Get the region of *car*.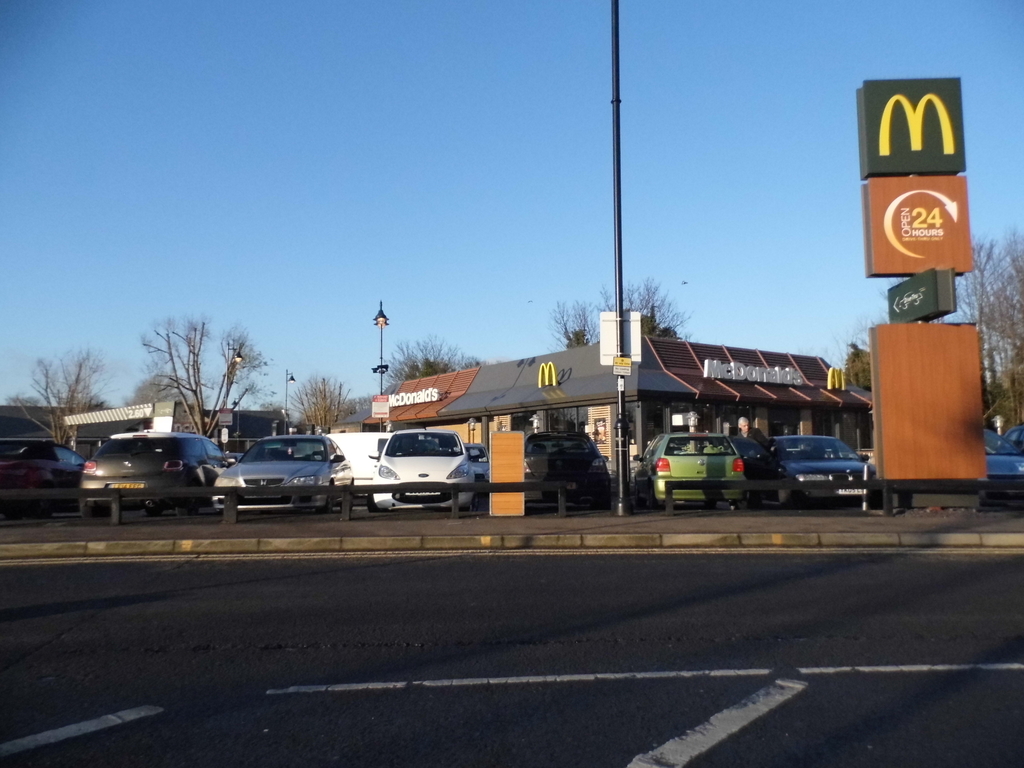
x1=990, y1=421, x2=1023, y2=504.
